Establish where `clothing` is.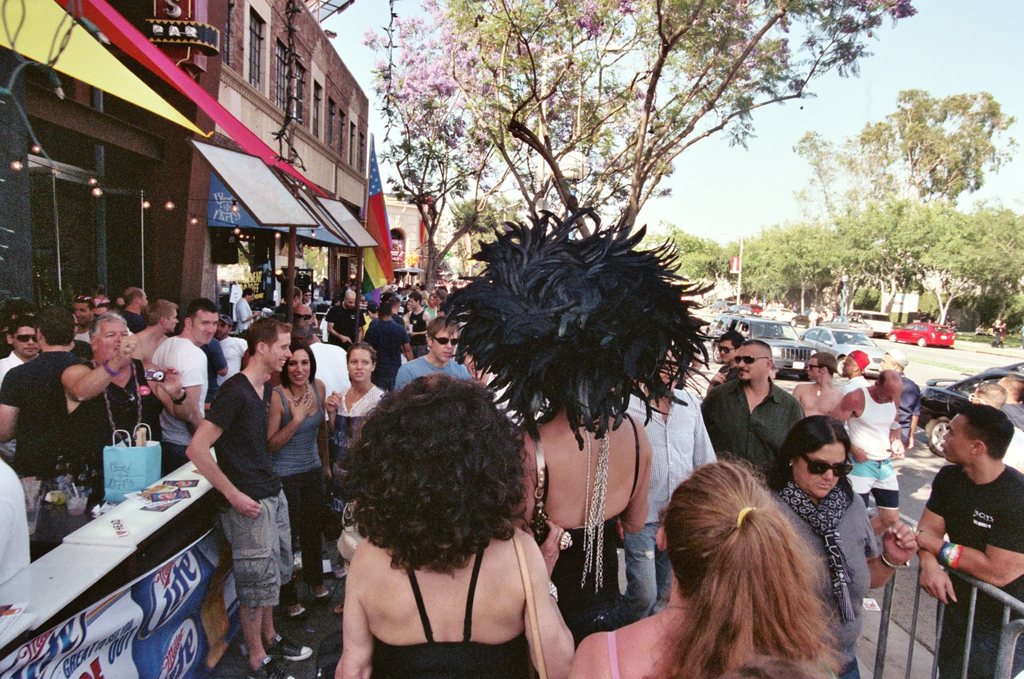
Established at pyautogui.locateOnScreen(0, 353, 27, 490).
